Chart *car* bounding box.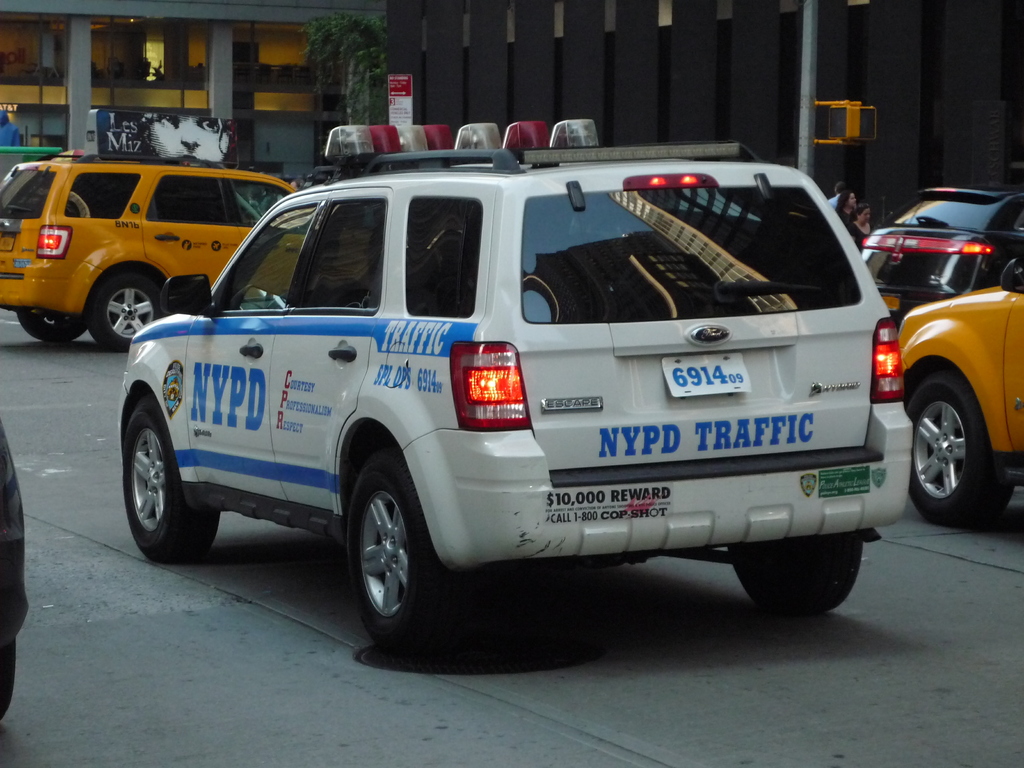
Charted: x1=858 y1=183 x2=1023 y2=331.
